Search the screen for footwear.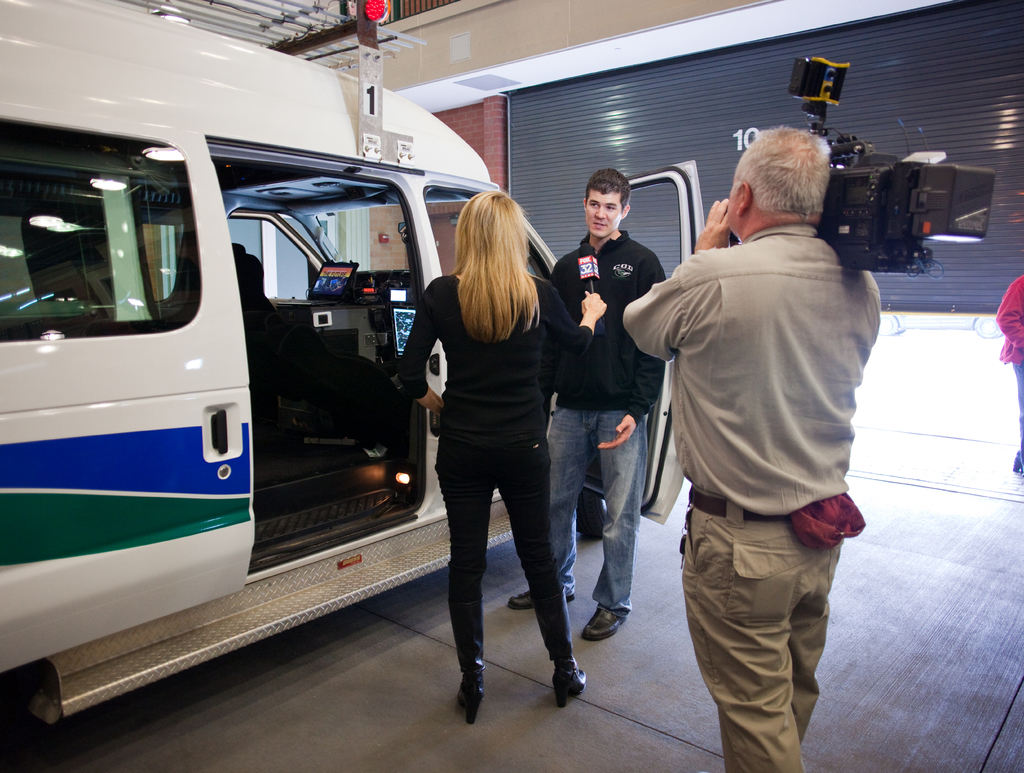
Found at 508, 586, 577, 602.
